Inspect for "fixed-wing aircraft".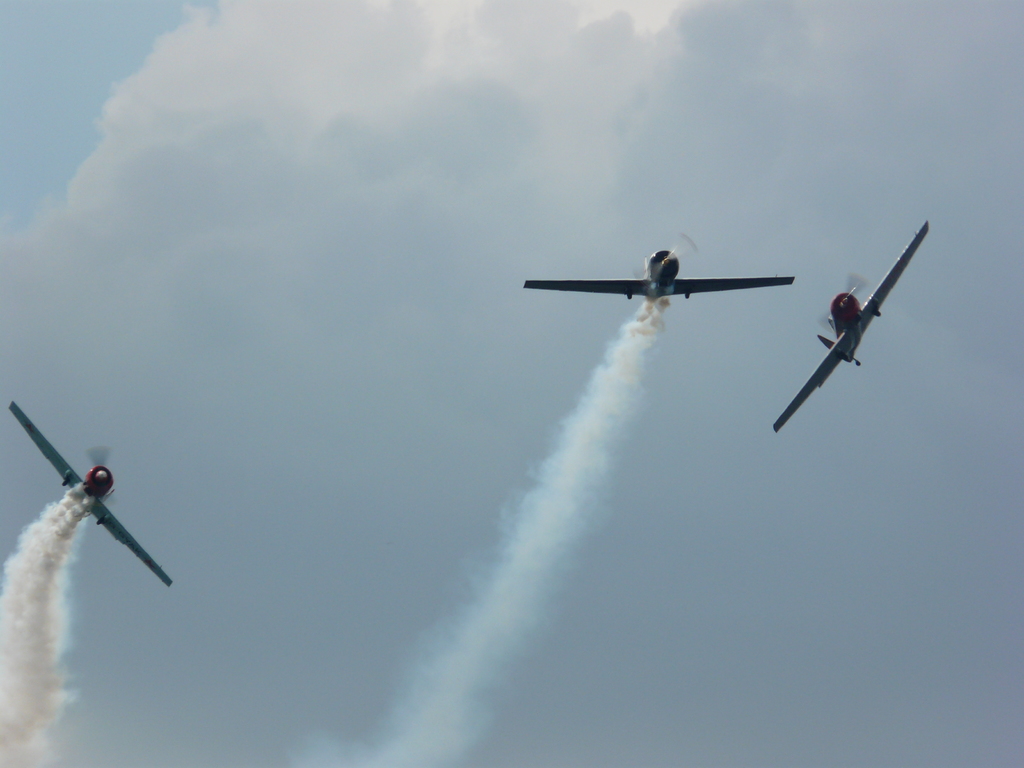
Inspection: locate(527, 248, 794, 315).
